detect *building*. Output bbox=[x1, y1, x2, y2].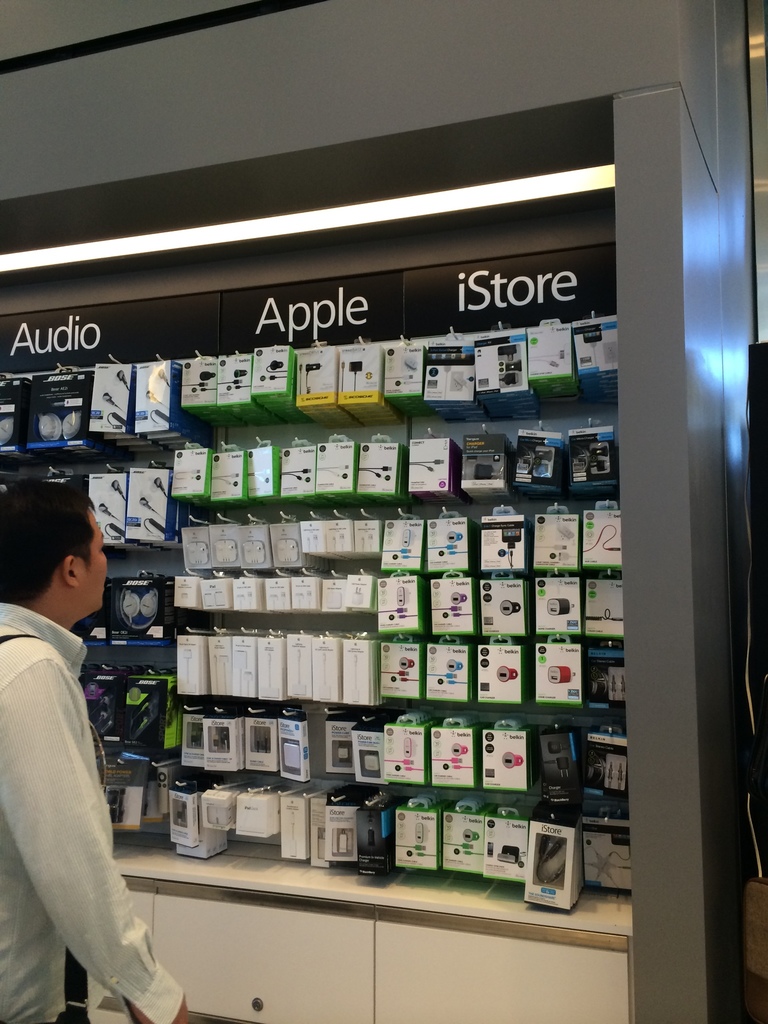
bbox=[0, 0, 766, 1023].
